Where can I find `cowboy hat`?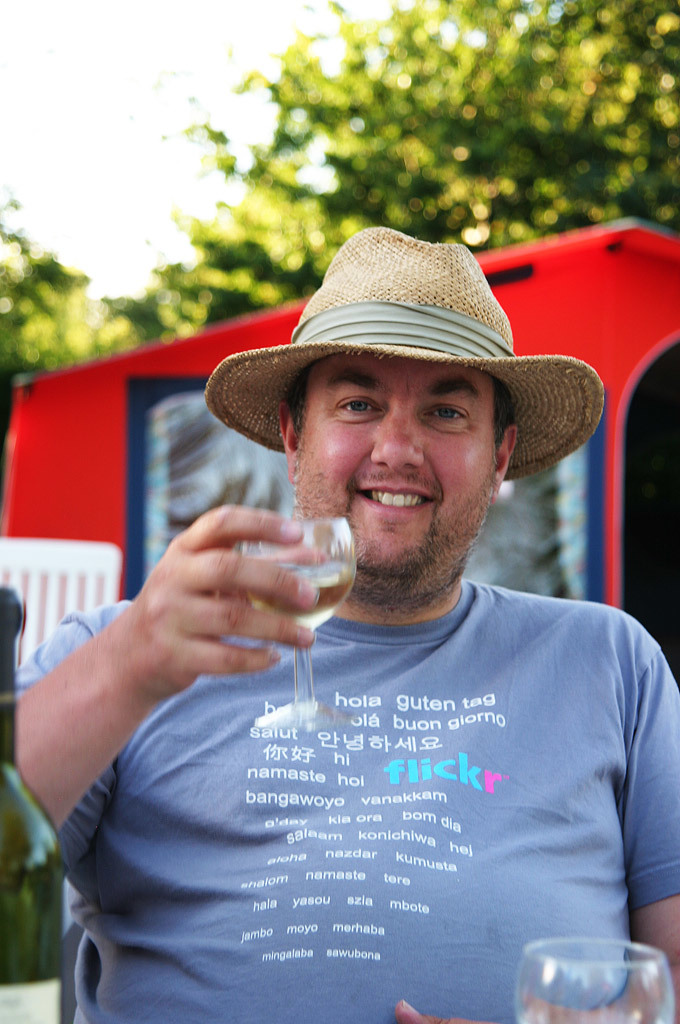
You can find it at Rect(208, 228, 604, 481).
